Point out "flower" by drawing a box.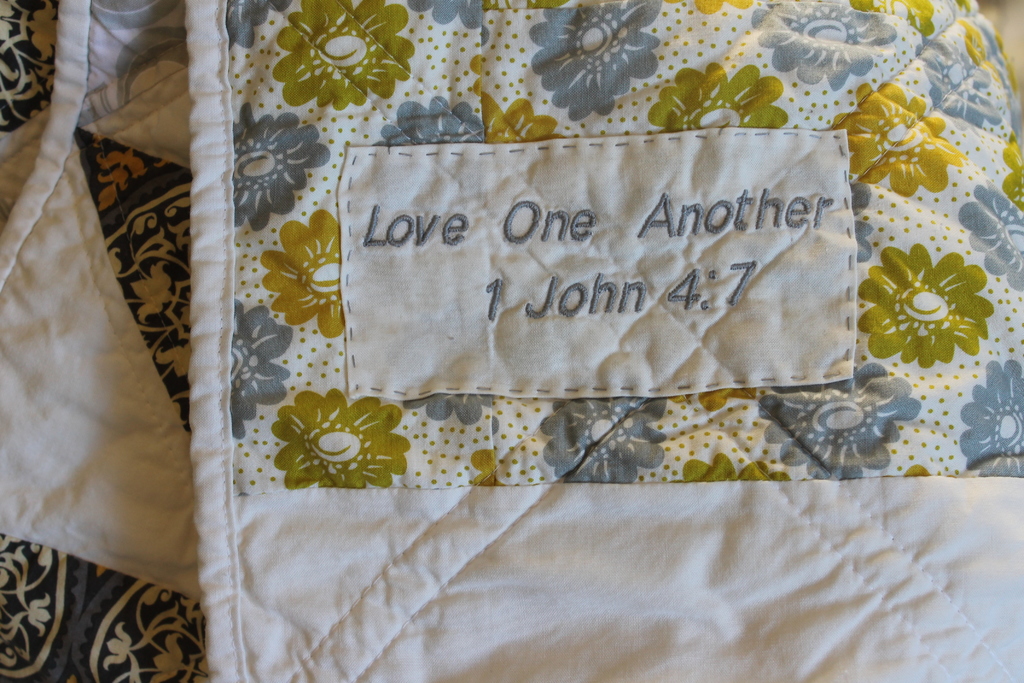
bbox=[647, 58, 789, 131].
